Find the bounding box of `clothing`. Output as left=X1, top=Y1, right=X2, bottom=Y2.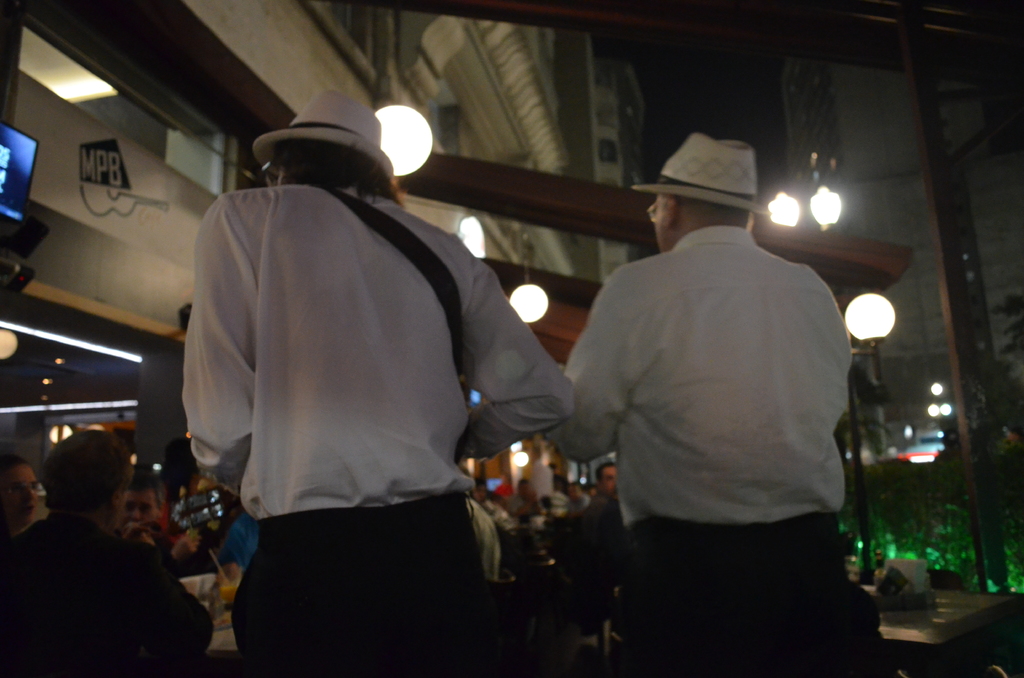
left=551, top=224, right=859, bottom=677.
